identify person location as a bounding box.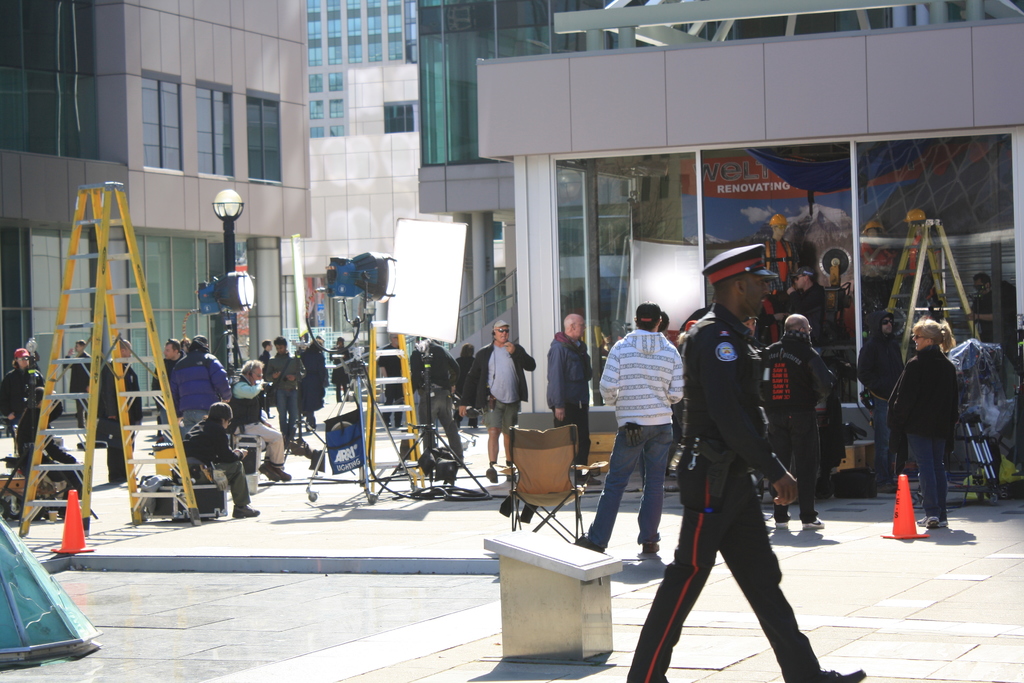
x1=150, y1=334, x2=232, y2=438.
